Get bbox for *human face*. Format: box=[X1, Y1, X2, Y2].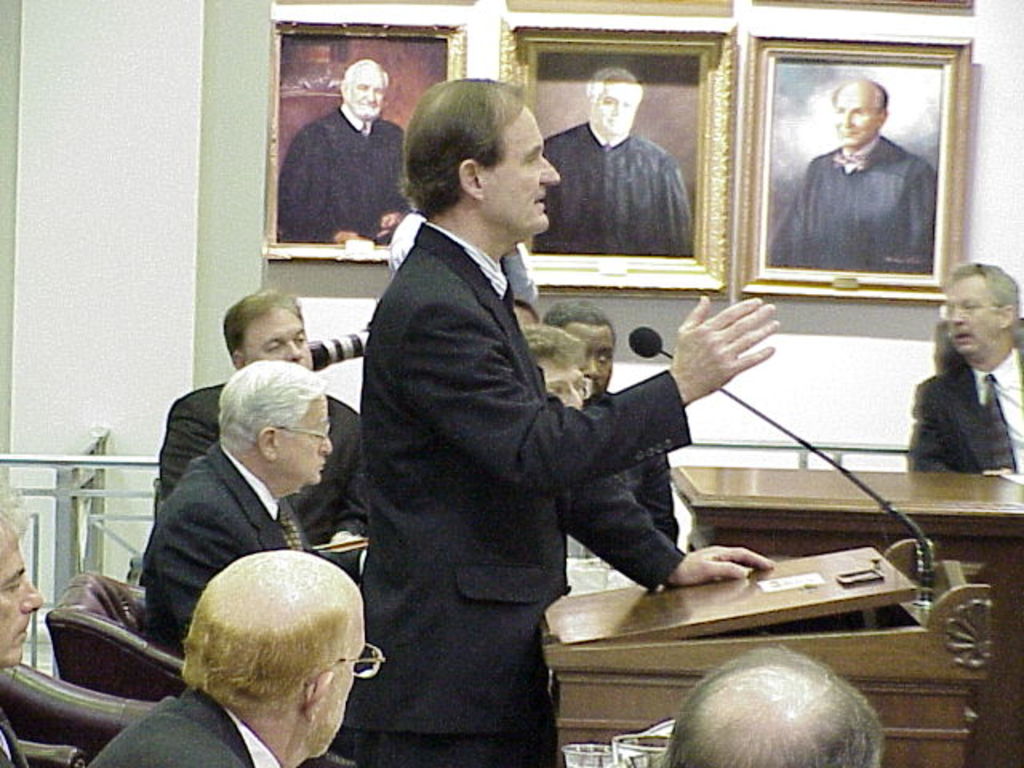
box=[946, 278, 992, 363].
